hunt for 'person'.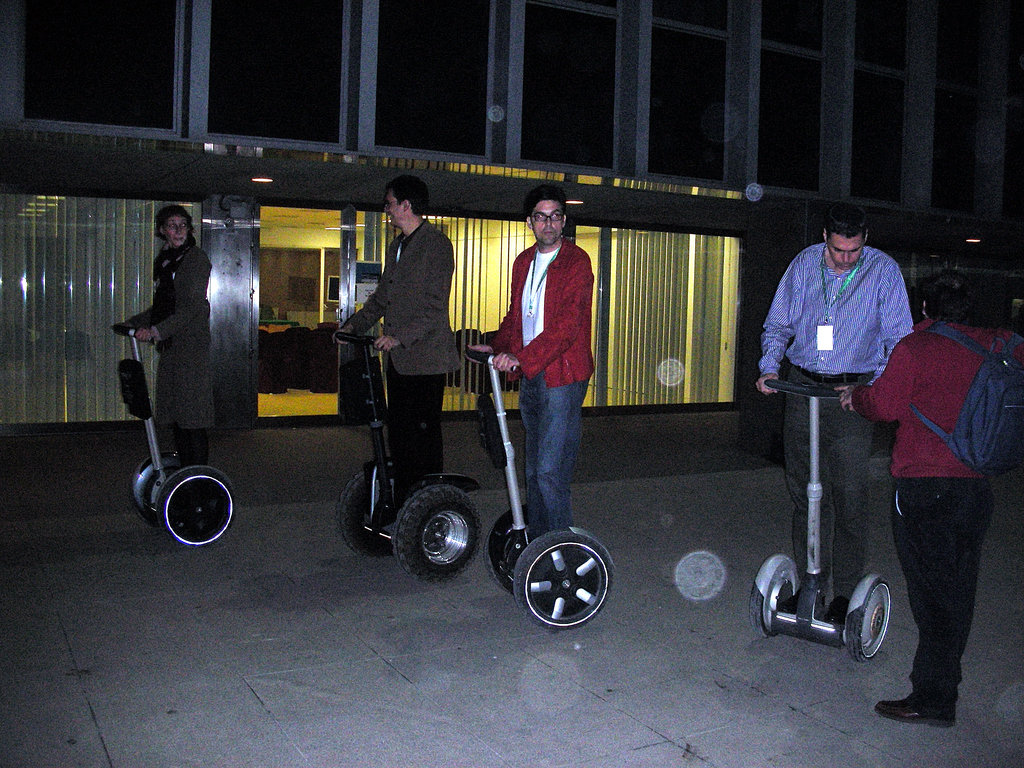
Hunted down at (x1=751, y1=200, x2=913, y2=623).
